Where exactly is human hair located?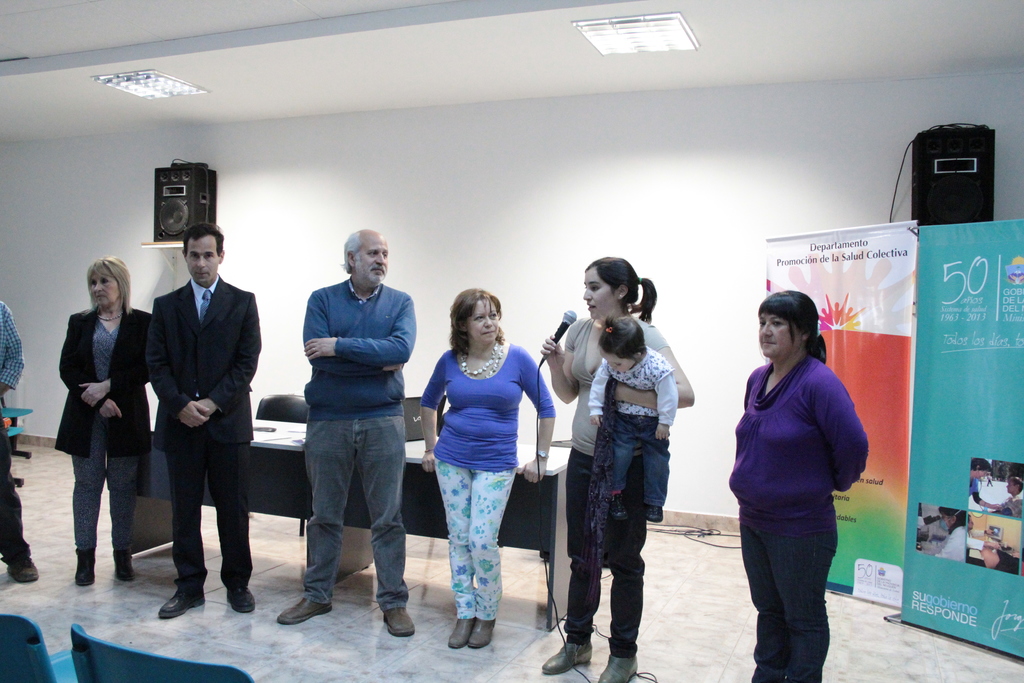
Its bounding box is (x1=756, y1=290, x2=828, y2=361).
